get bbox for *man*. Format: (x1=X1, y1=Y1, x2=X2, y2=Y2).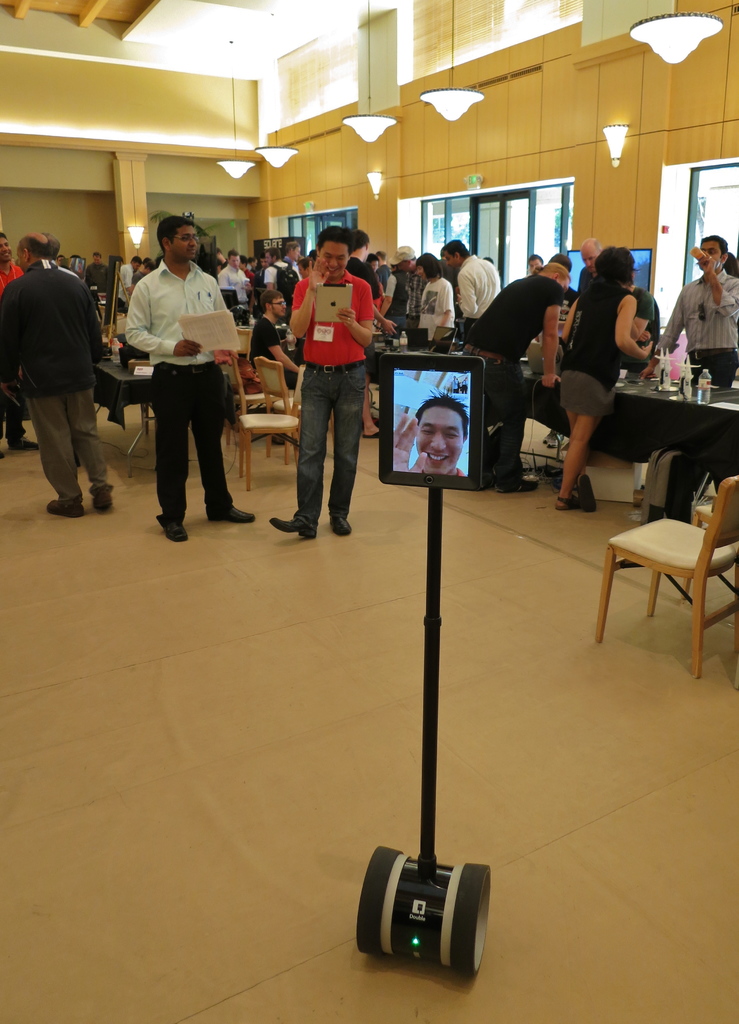
(x1=386, y1=243, x2=422, y2=348).
